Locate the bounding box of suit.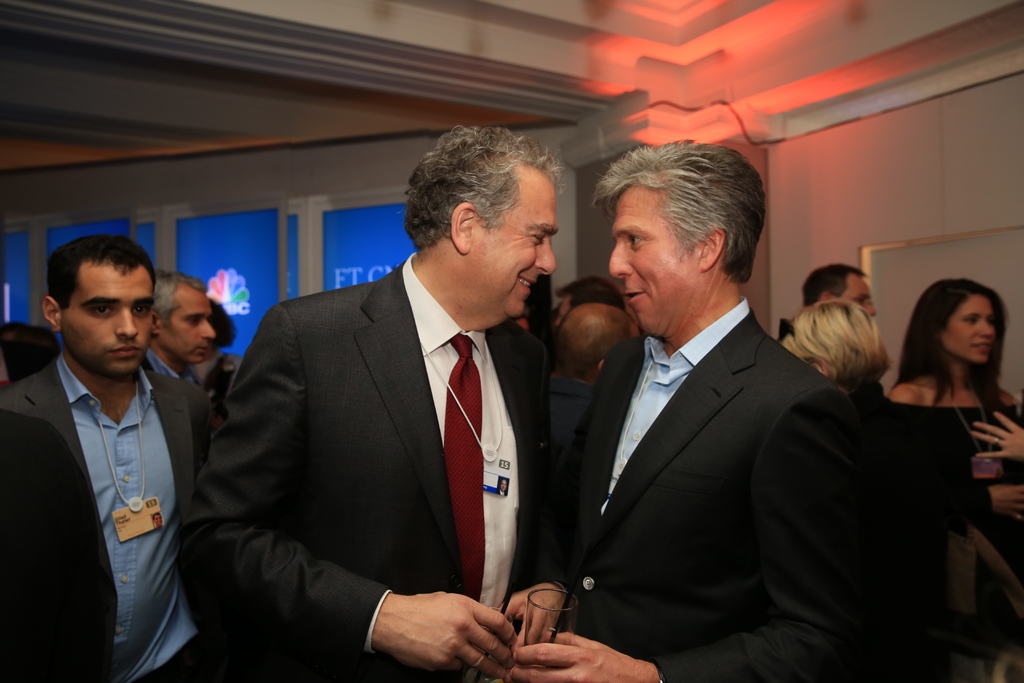
Bounding box: pyautogui.locateOnScreen(0, 354, 209, 682).
